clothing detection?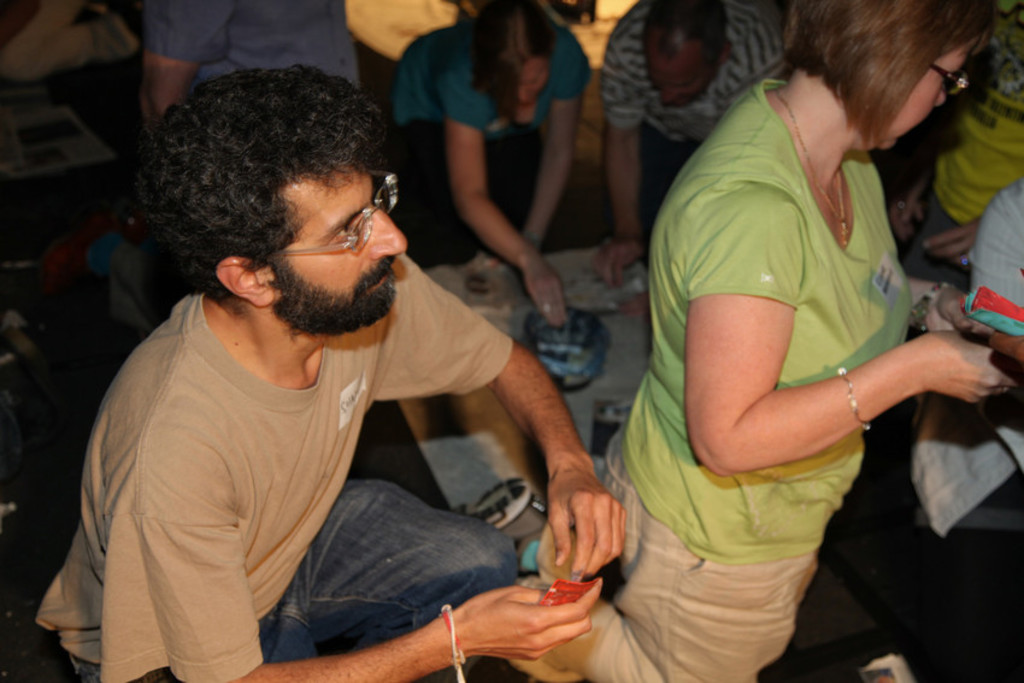
<box>508,83,910,682</box>
